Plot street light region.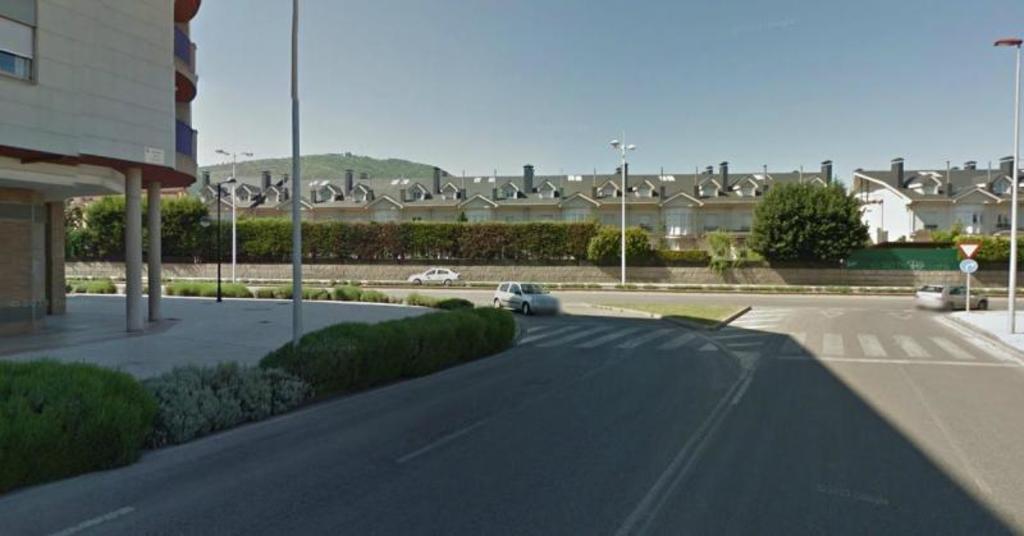
Plotted at 216,180,239,301.
